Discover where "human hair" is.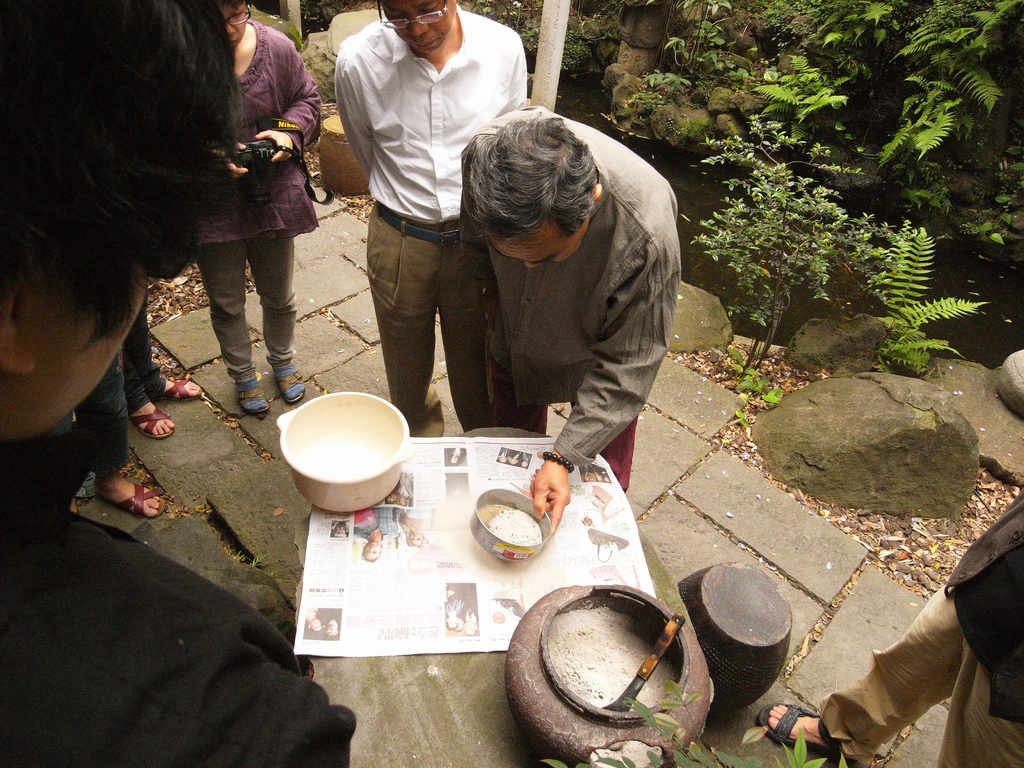
Discovered at Rect(446, 622, 459, 631).
